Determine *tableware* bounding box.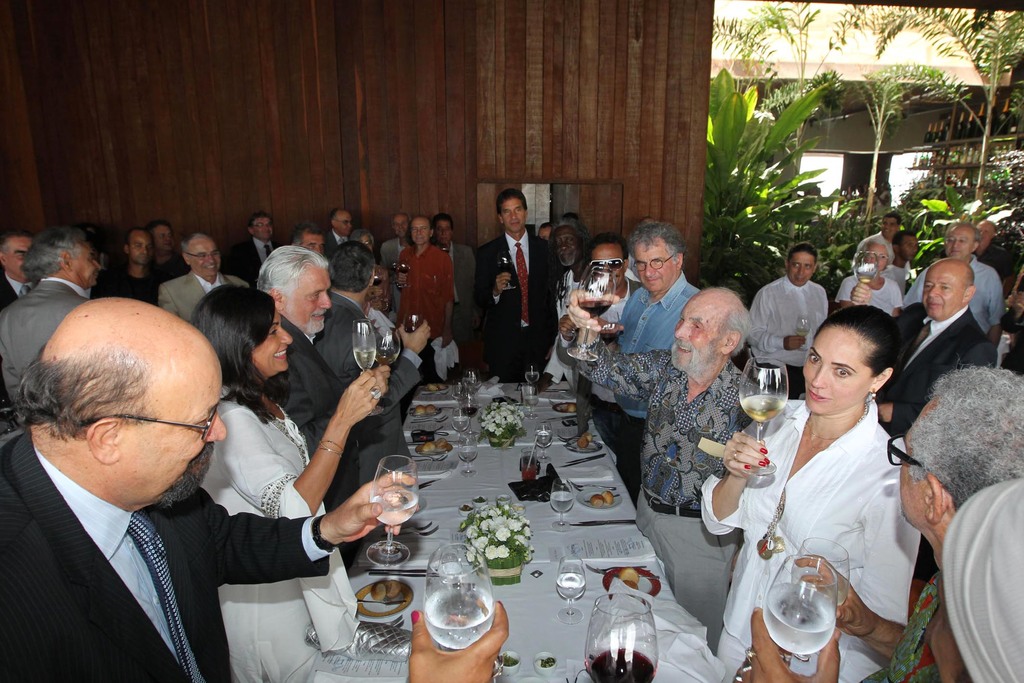
Determined: region(792, 320, 815, 347).
